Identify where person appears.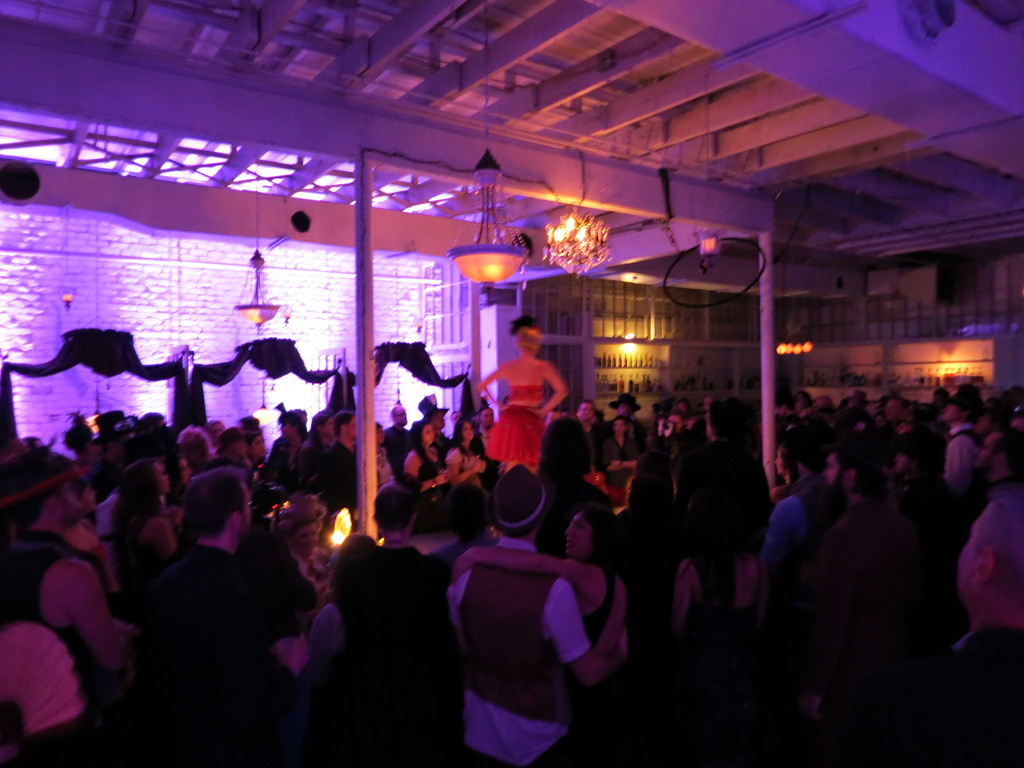
Appears at pyautogui.locateOnScreen(441, 419, 494, 497).
